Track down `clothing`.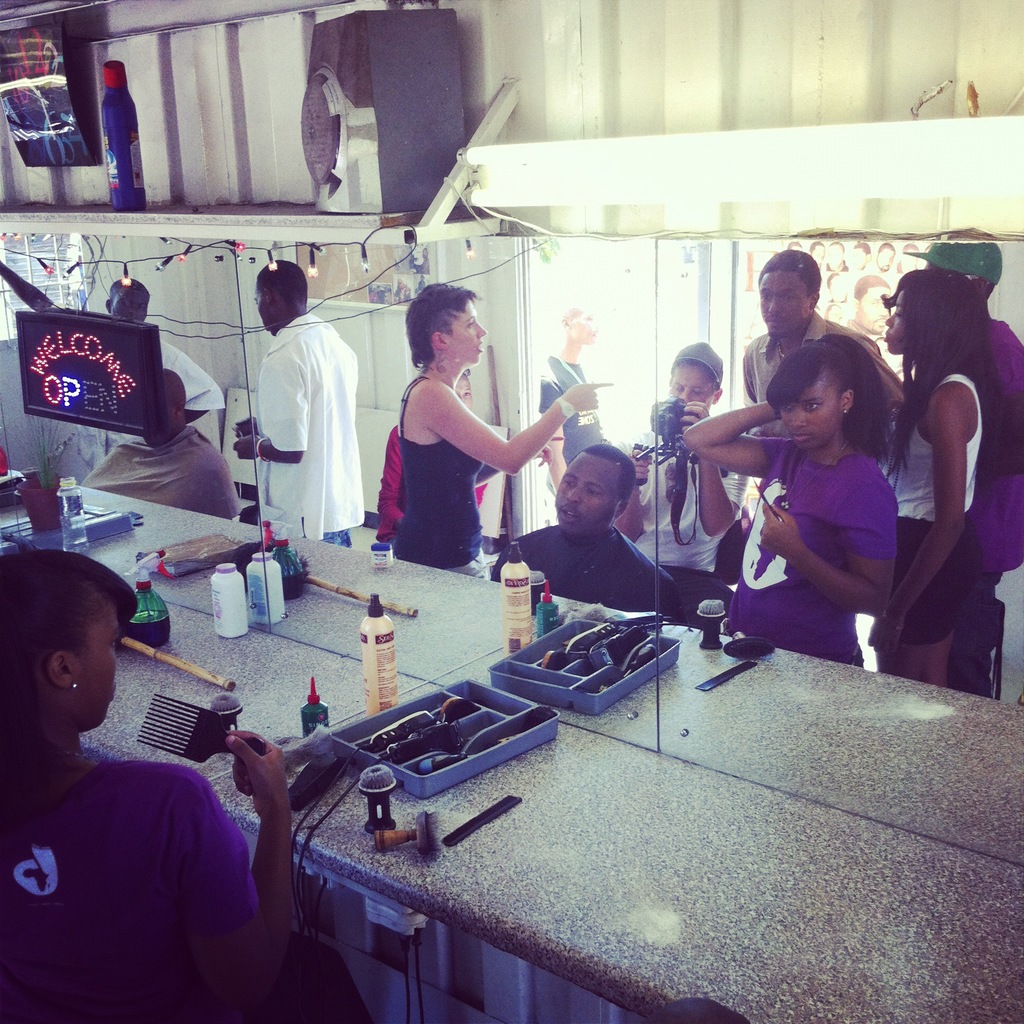
Tracked to (397, 378, 483, 579).
